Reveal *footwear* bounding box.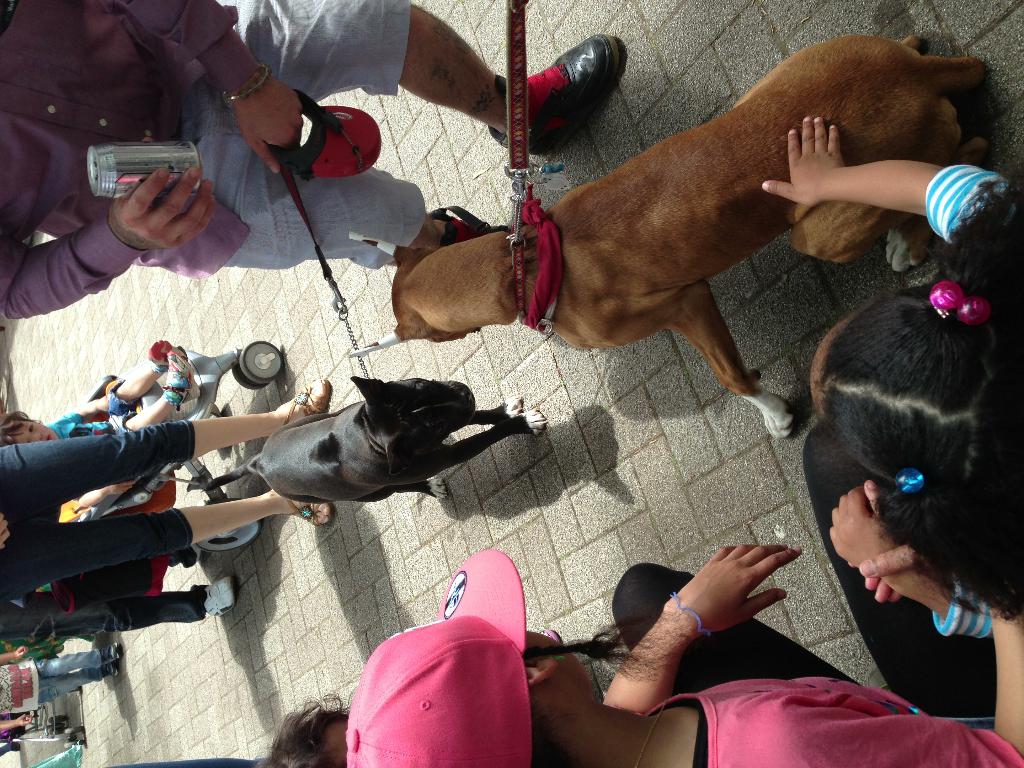
Revealed: 436/203/511/249.
